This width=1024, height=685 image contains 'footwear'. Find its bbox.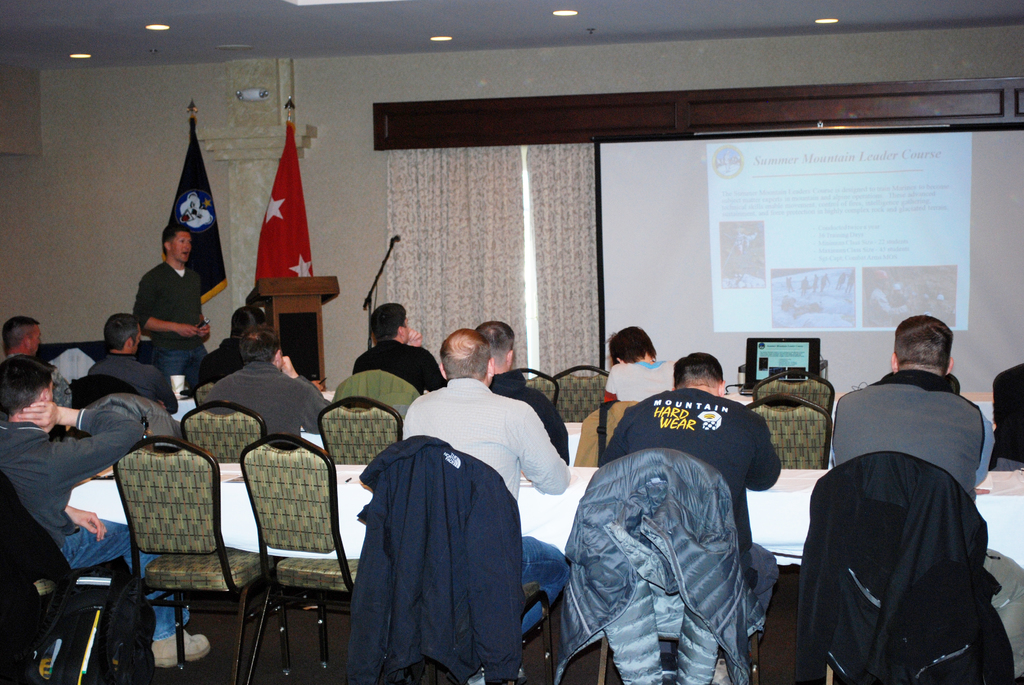
bbox=(152, 625, 209, 666).
